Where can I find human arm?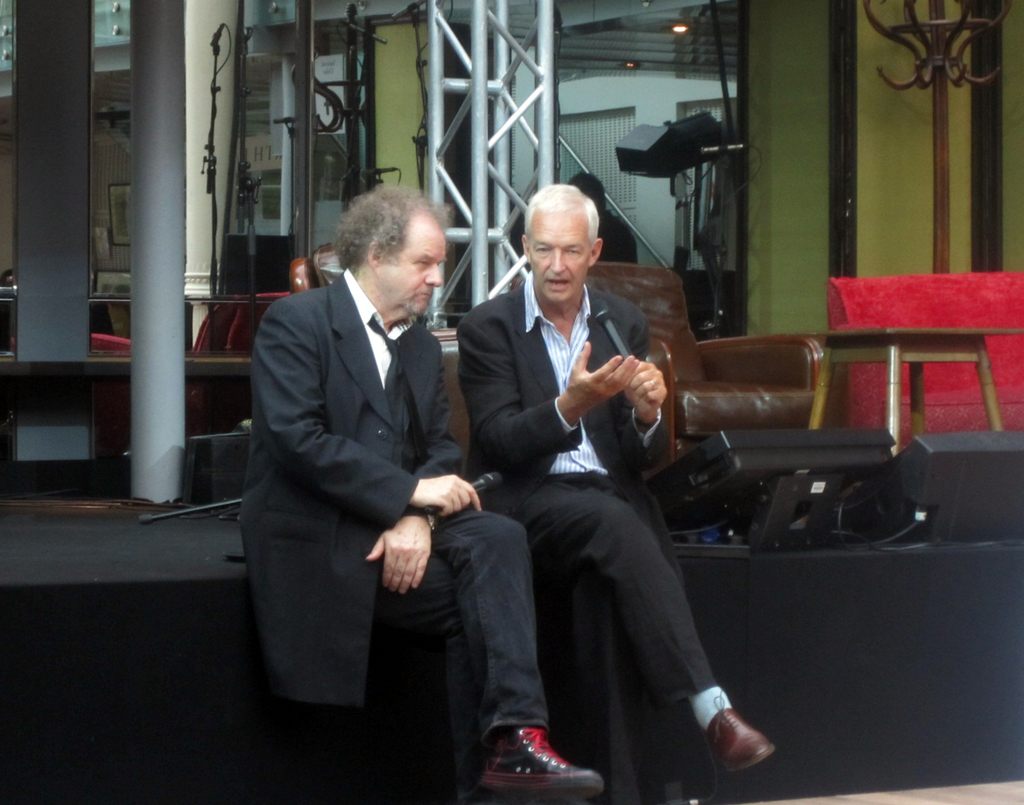
You can find it at [613, 293, 675, 485].
